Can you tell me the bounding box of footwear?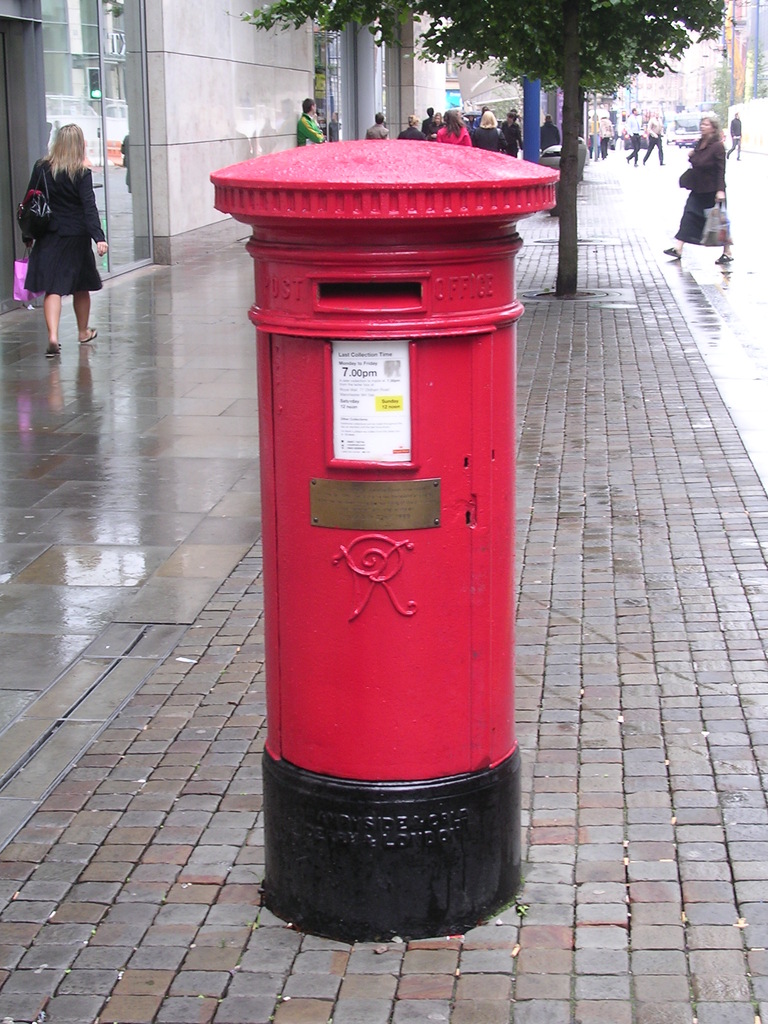
region(711, 255, 732, 264).
